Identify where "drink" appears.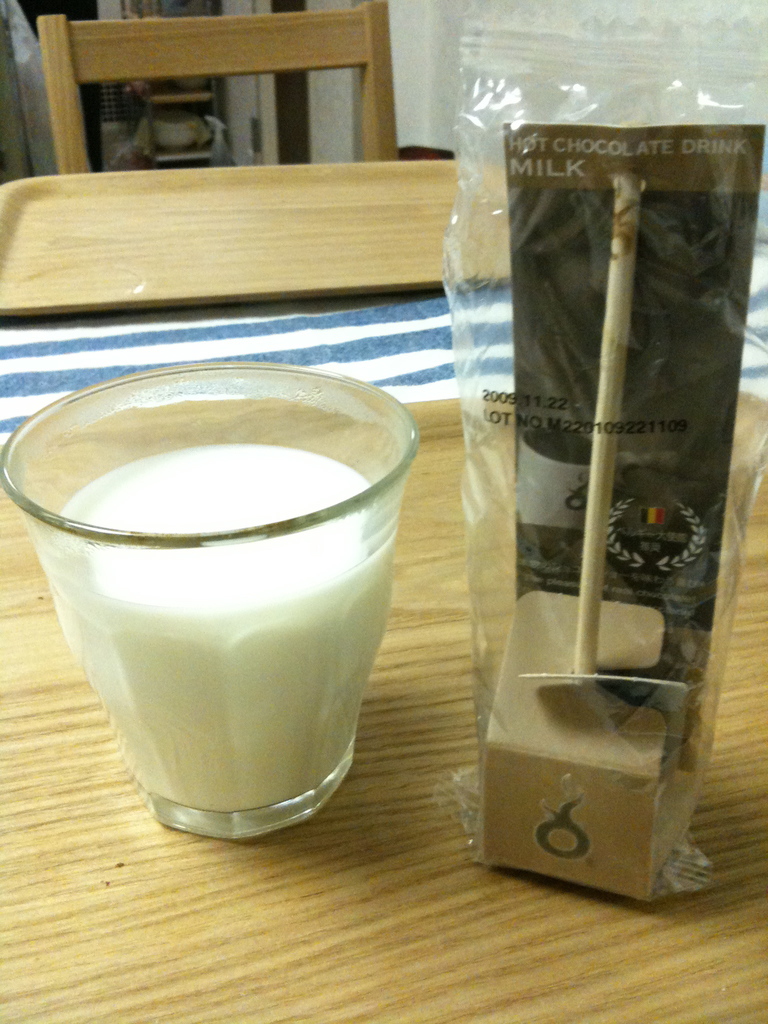
Appears at bbox(31, 442, 398, 844).
